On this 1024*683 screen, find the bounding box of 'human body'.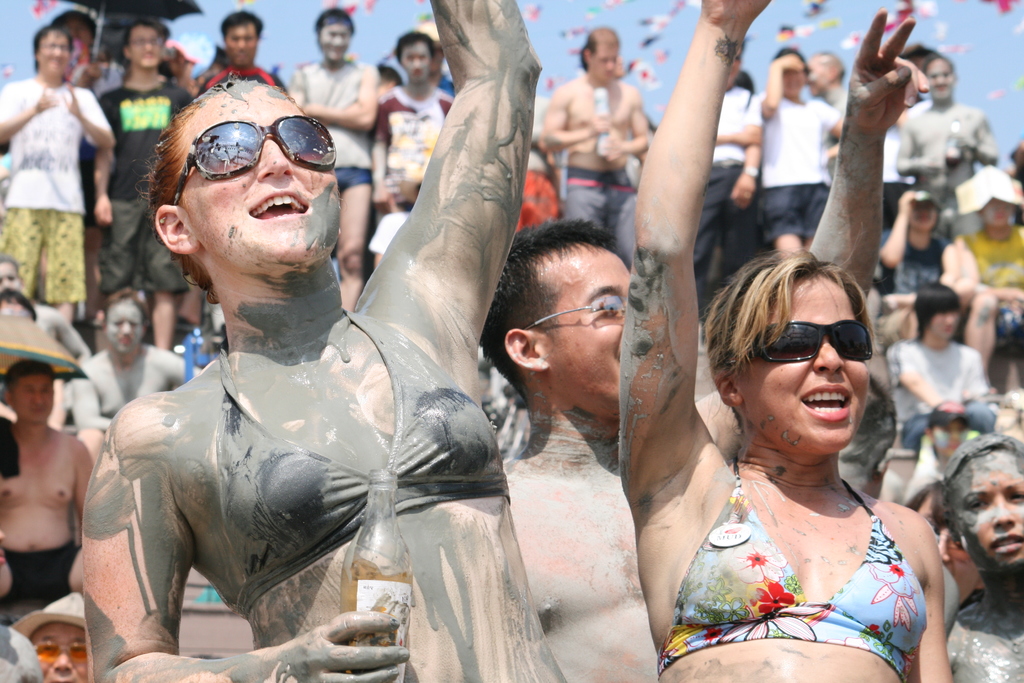
Bounding box: <box>614,0,949,682</box>.
